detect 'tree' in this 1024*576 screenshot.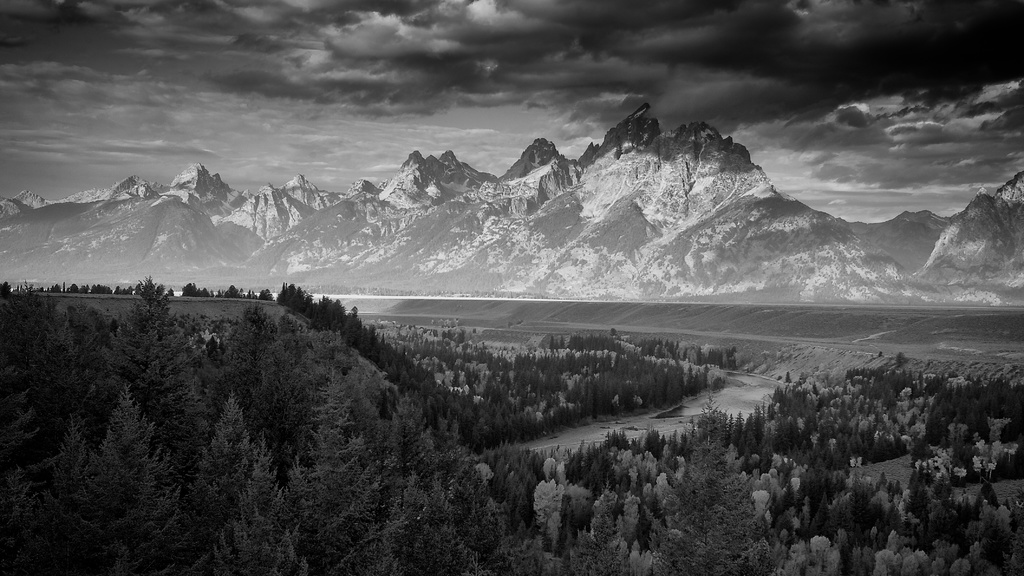
Detection: x1=508, y1=536, x2=556, y2=575.
